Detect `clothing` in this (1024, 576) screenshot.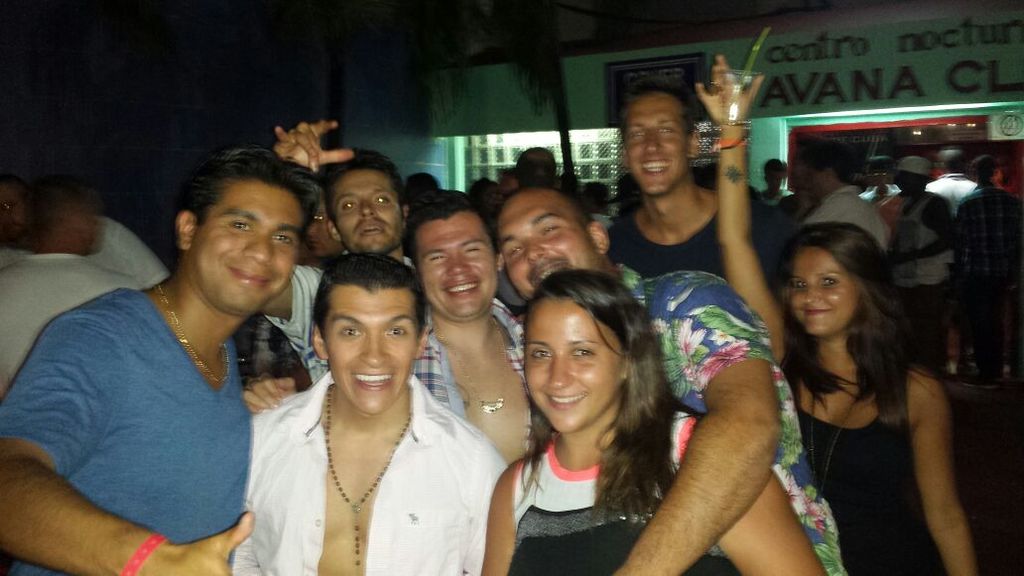
Detection: rect(412, 296, 531, 466).
